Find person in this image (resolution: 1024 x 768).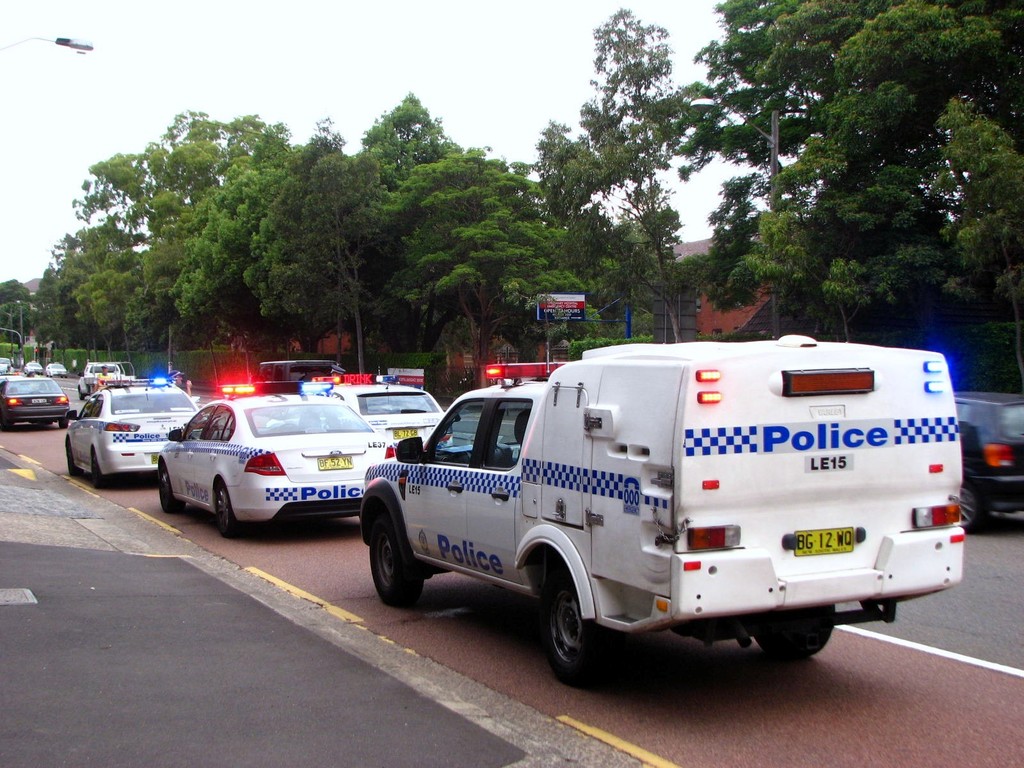
172,371,196,397.
